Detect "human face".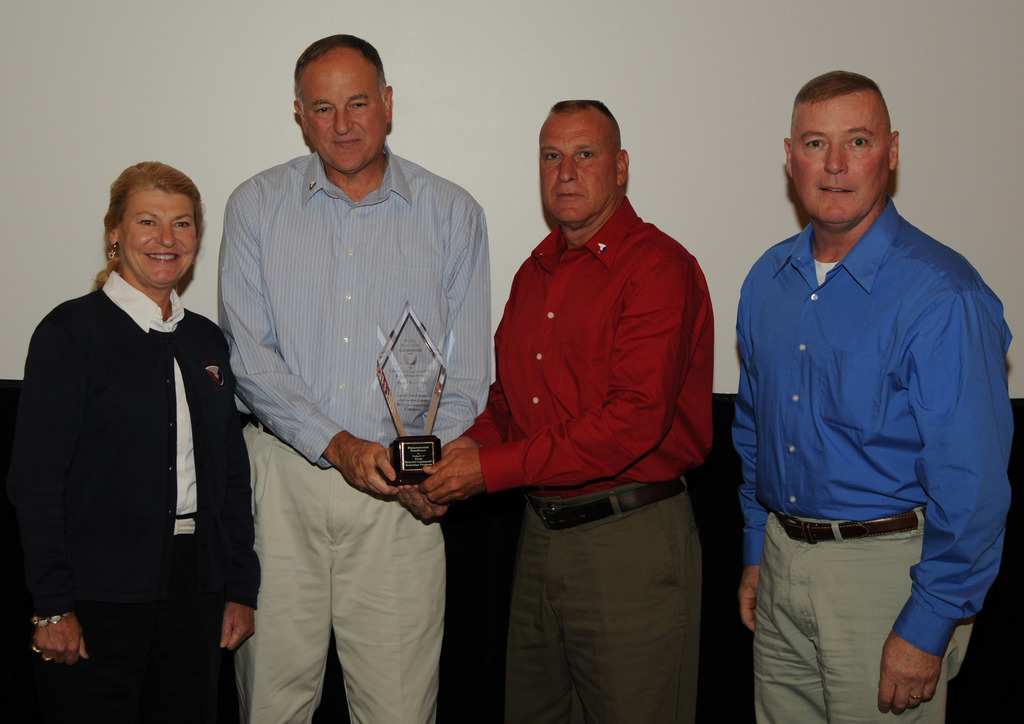
Detected at box=[794, 103, 889, 223].
